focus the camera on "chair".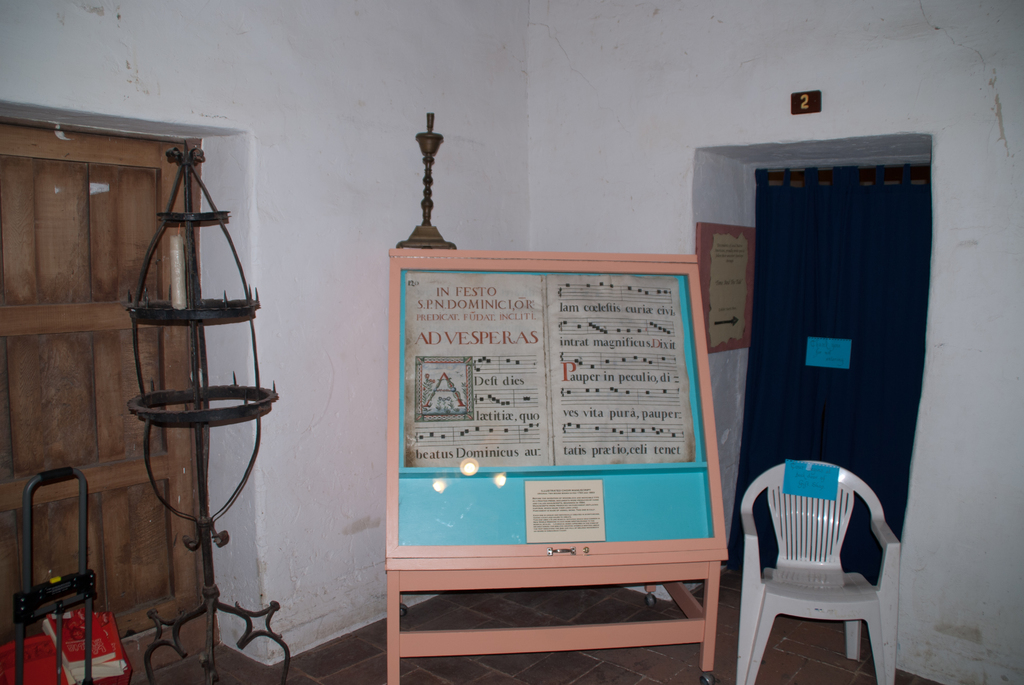
Focus region: <box>735,459,903,684</box>.
